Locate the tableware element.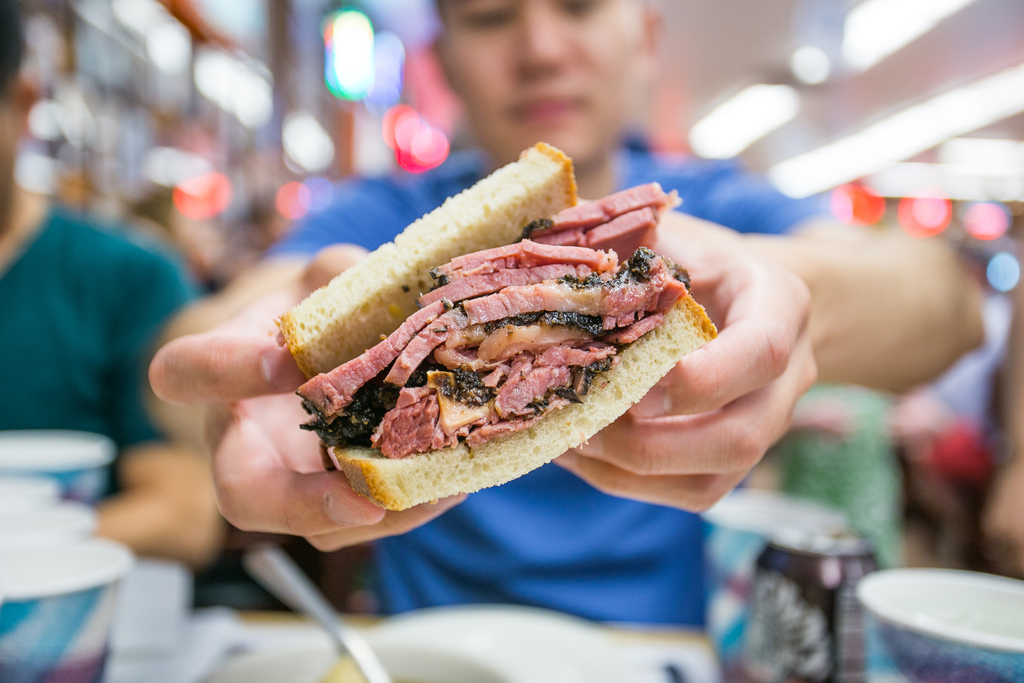
Element bbox: 856 568 1023 681.
